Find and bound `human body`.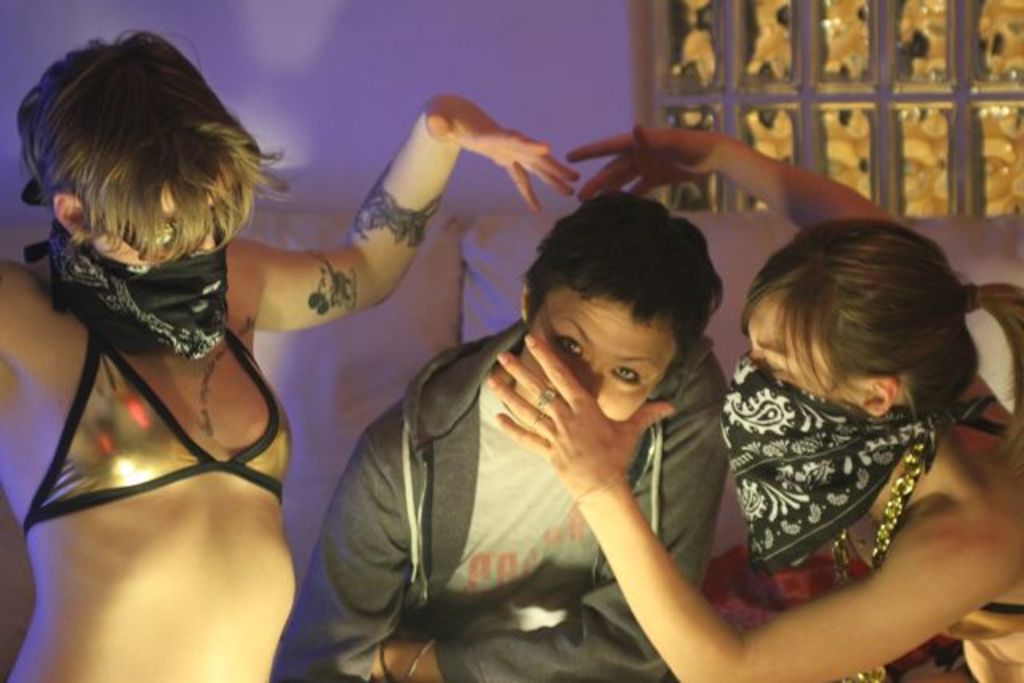
Bound: 486/125/1022/681.
